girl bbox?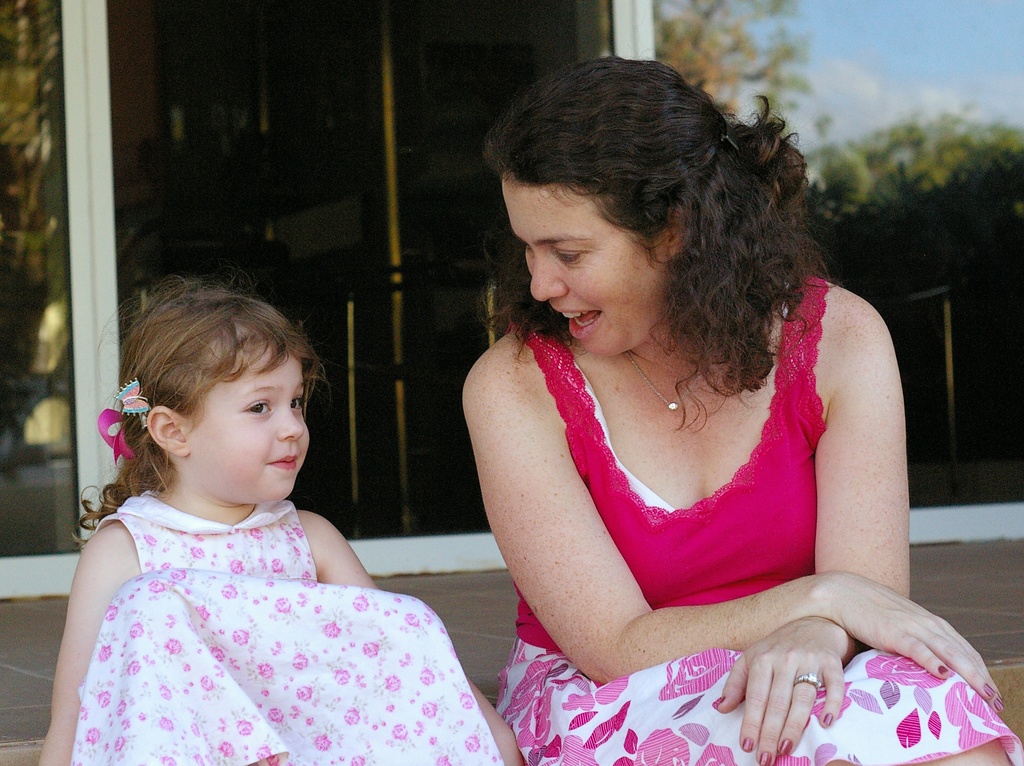
{"left": 36, "top": 267, "right": 526, "bottom": 765}
